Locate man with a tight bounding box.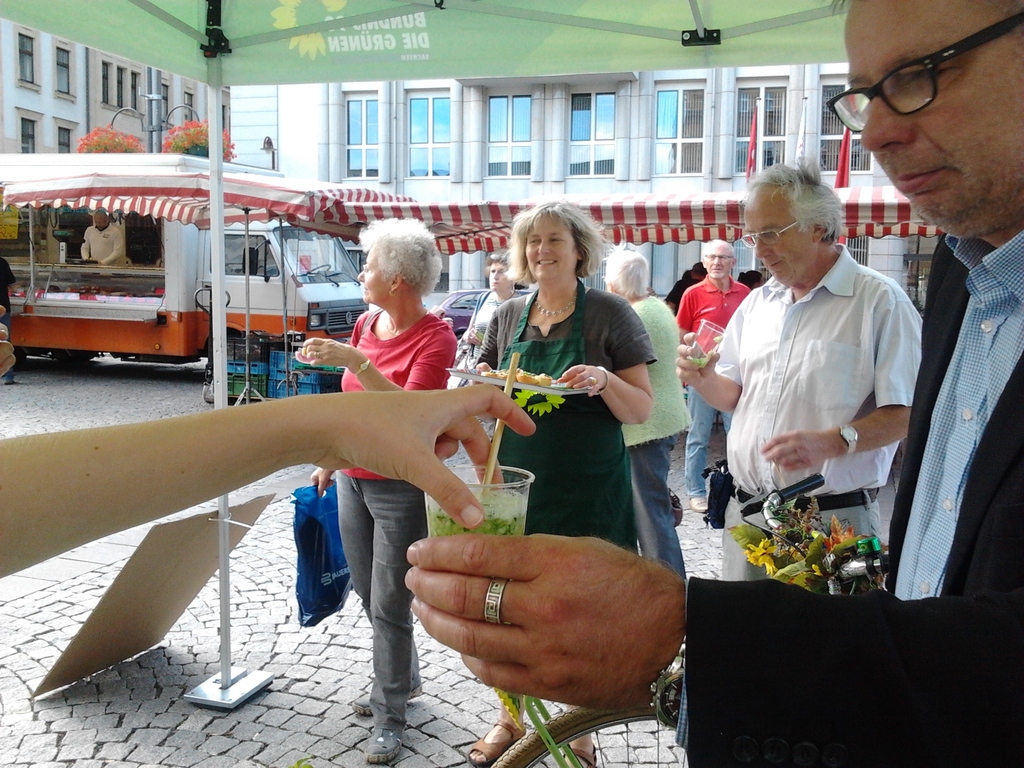
x1=404, y1=0, x2=1023, y2=767.
